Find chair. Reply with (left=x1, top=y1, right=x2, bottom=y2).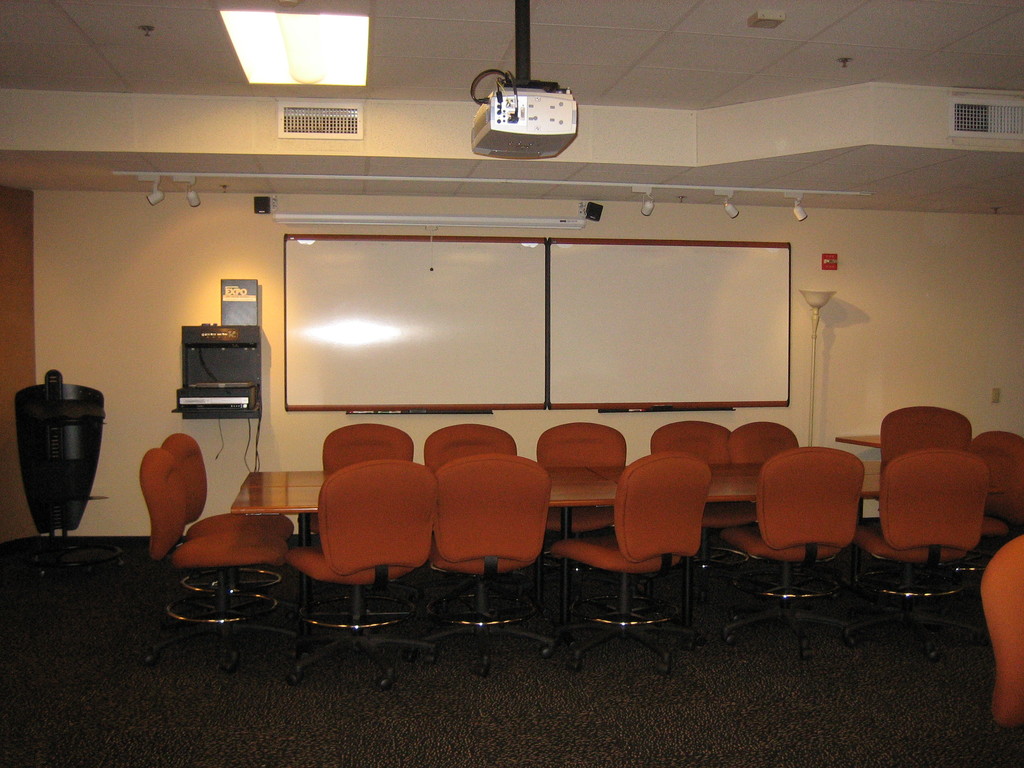
(left=143, top=445, right=287, bottom=615).
